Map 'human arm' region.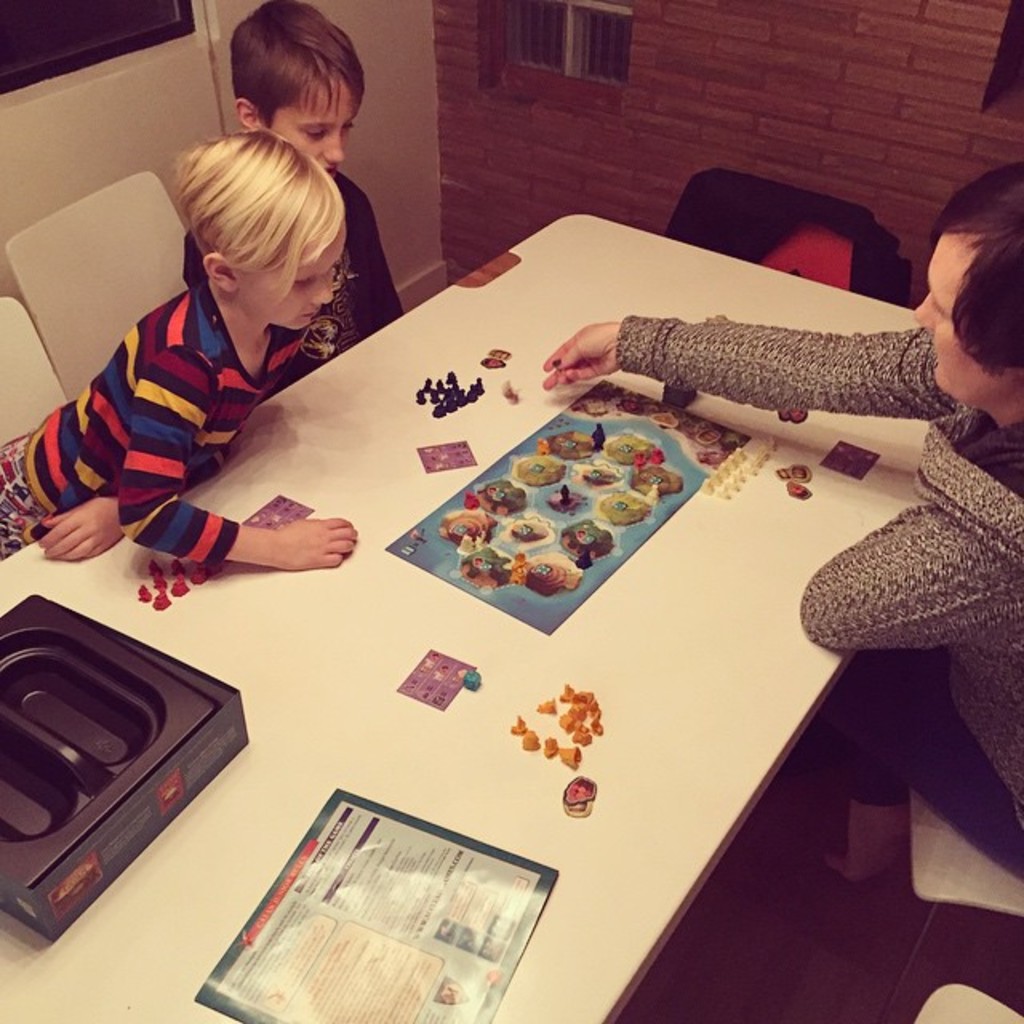
Mapped to (x1=110, y1=349, x2=355, y2=573).
